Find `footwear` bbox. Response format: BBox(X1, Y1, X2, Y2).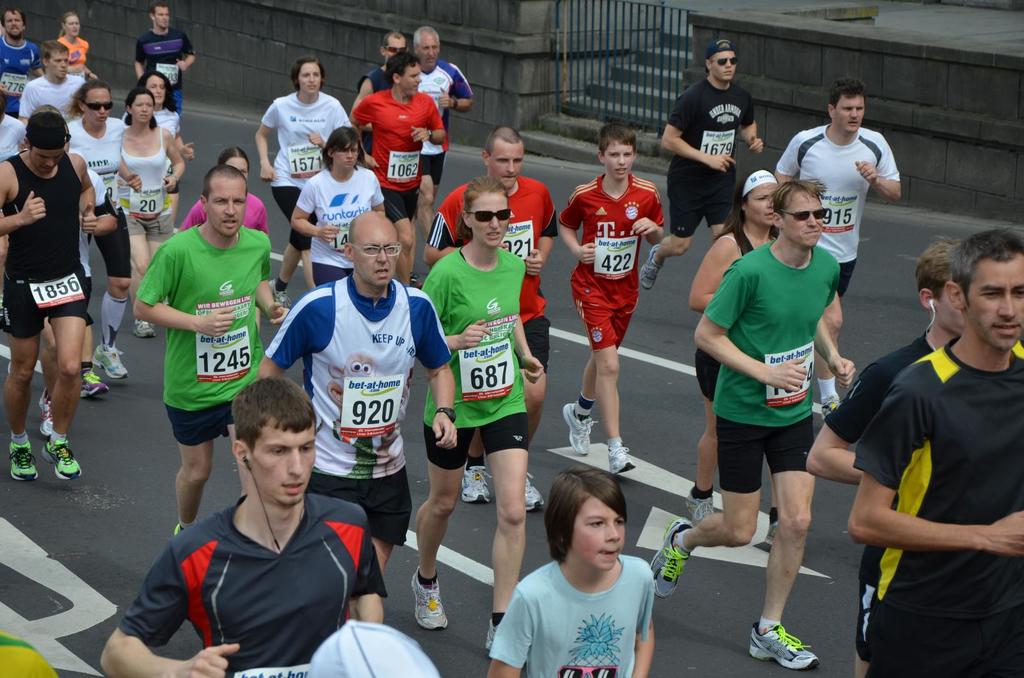
BBox(7, 438, 38, 484).
